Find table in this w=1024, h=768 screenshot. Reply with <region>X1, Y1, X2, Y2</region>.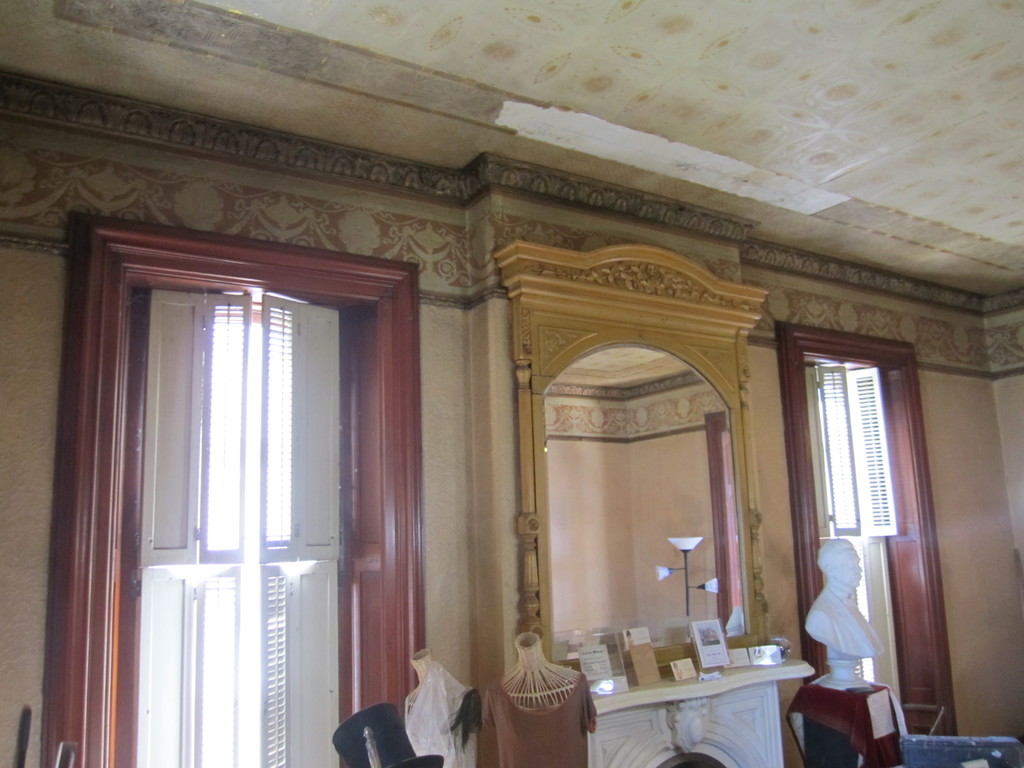
<region>508, 659, 817, 767</region>.
